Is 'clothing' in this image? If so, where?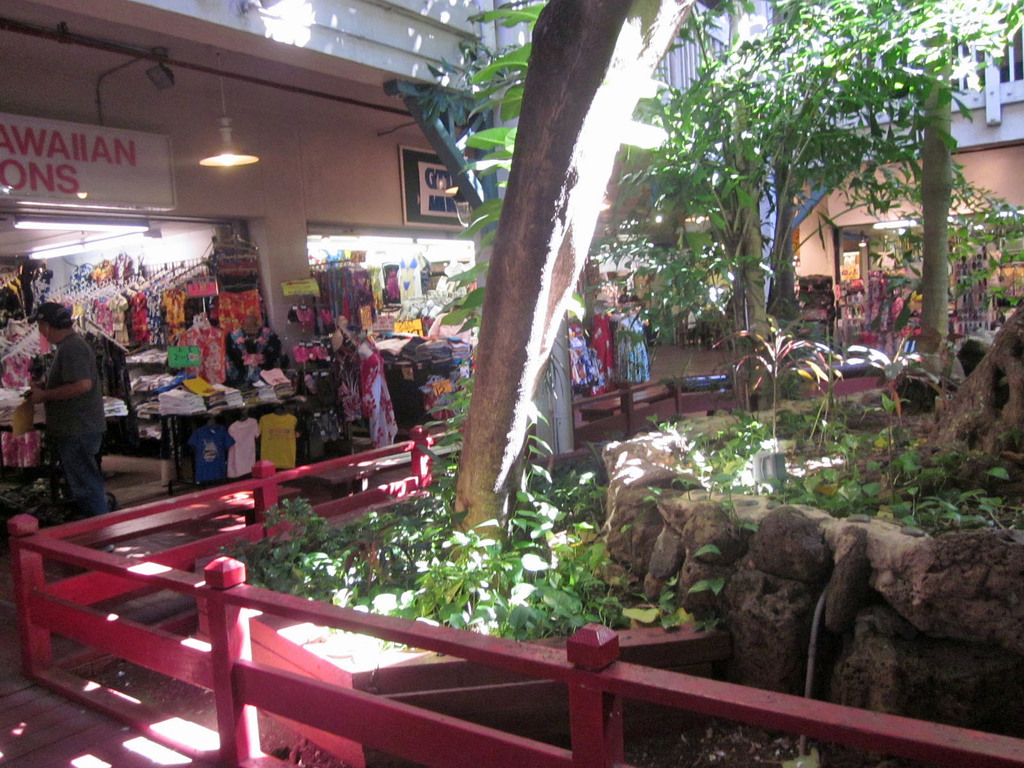
Yes, at (left=157, top=320, right=223, bottom=377).
